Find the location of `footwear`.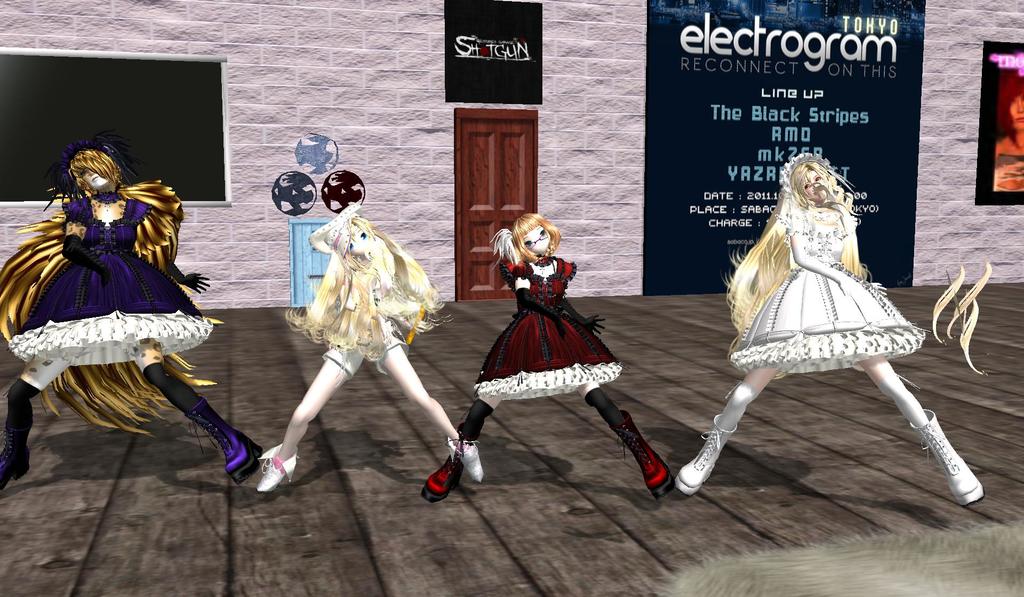
Location: BBox(164, 391, 246, 477).
